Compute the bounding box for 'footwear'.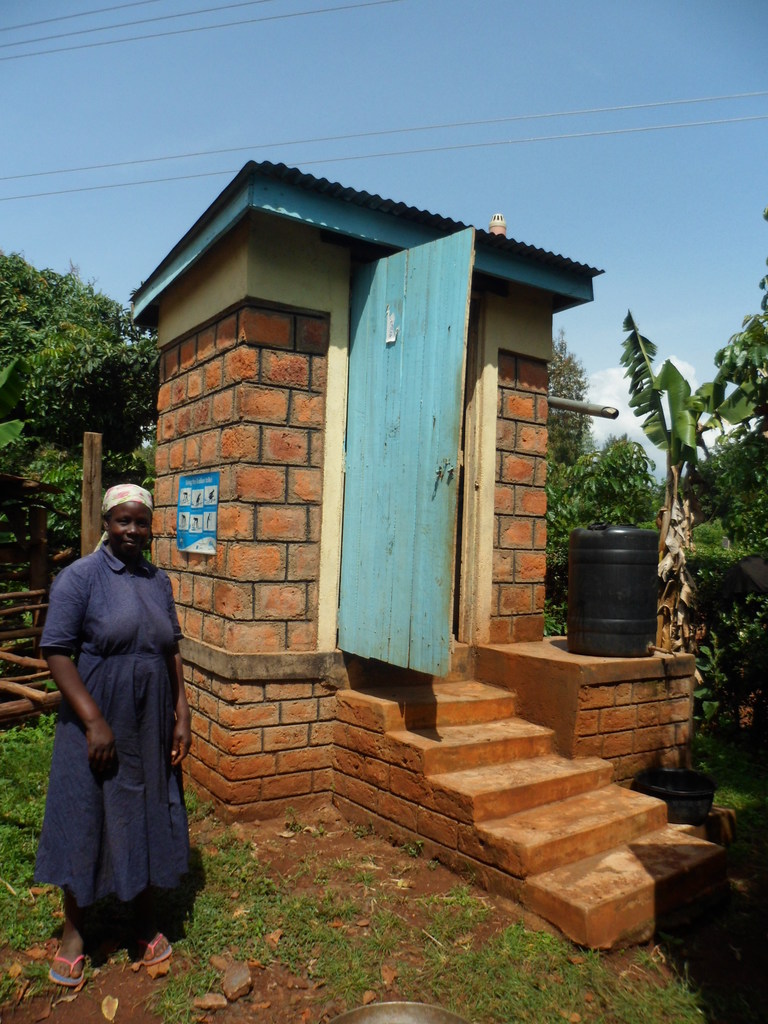
select_region(142, 922, 170, 968).
